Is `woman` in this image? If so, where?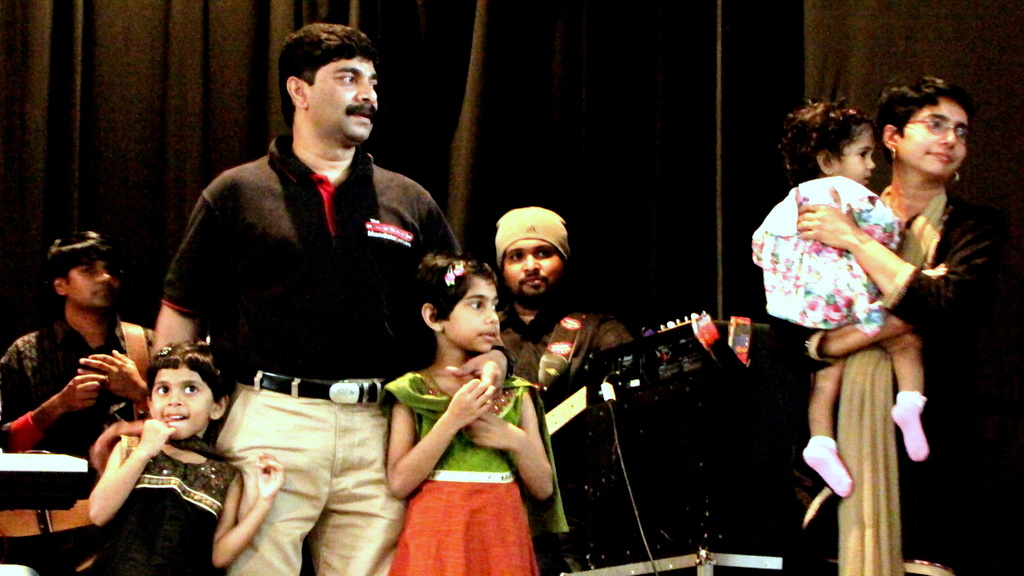
Yes, at <box>771,92,973,574</box>.
